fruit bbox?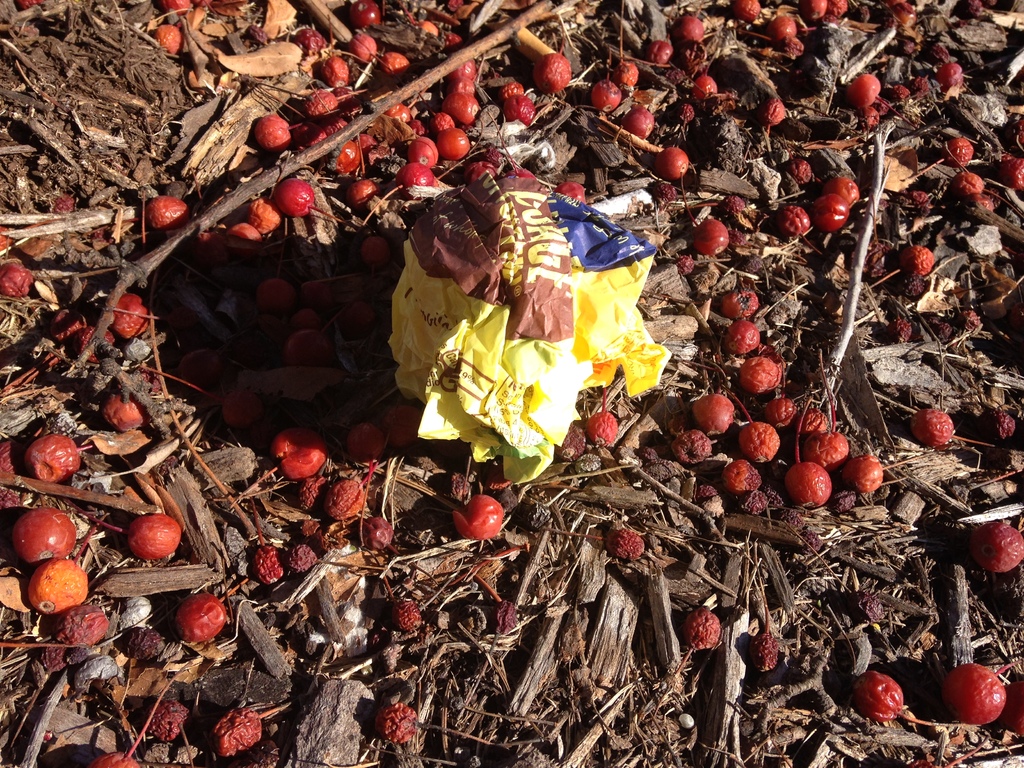
crop(52, 606, 111, 647)
